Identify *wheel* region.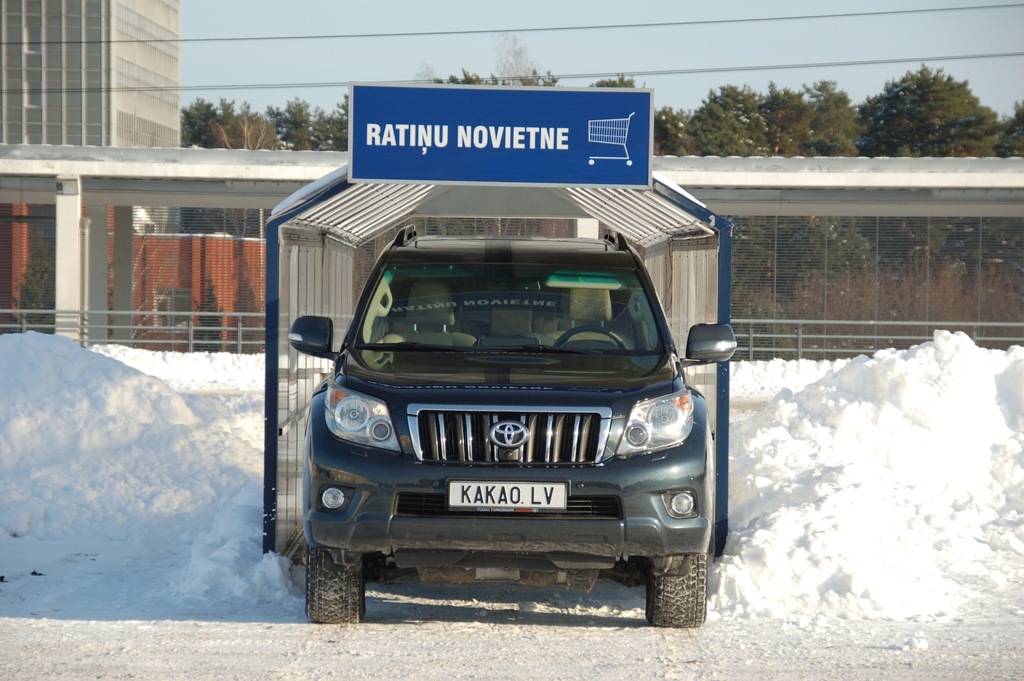
Region: {"x1": 303, "y1": 551, "x2": 372, "y2": 623}.
